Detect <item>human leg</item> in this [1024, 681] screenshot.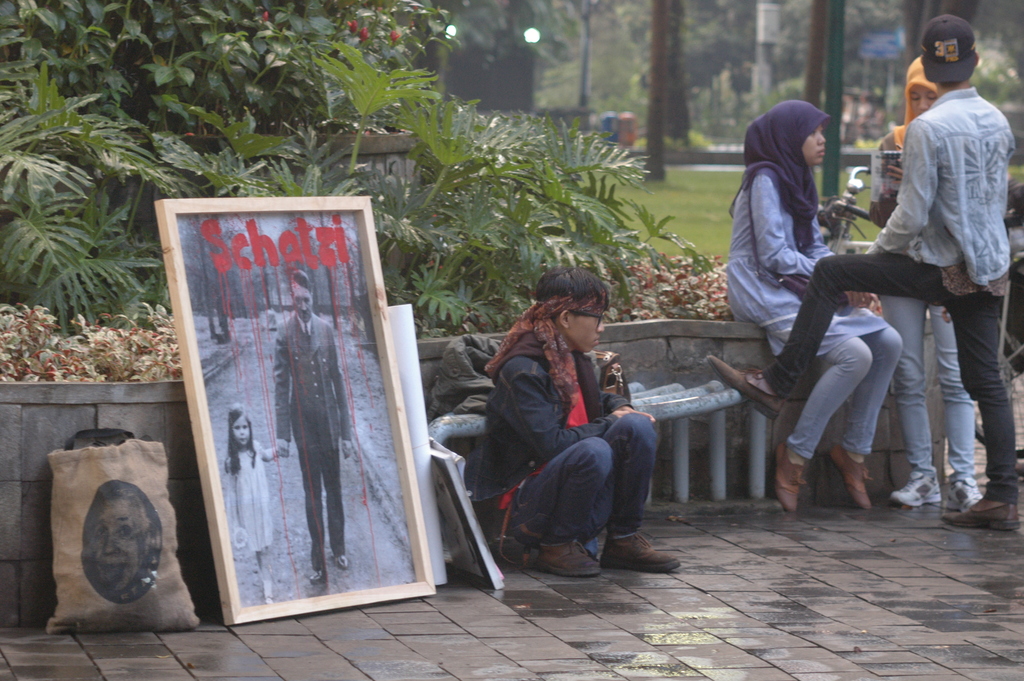
Detection: left=936, top=306, right=984, bottom=513.
